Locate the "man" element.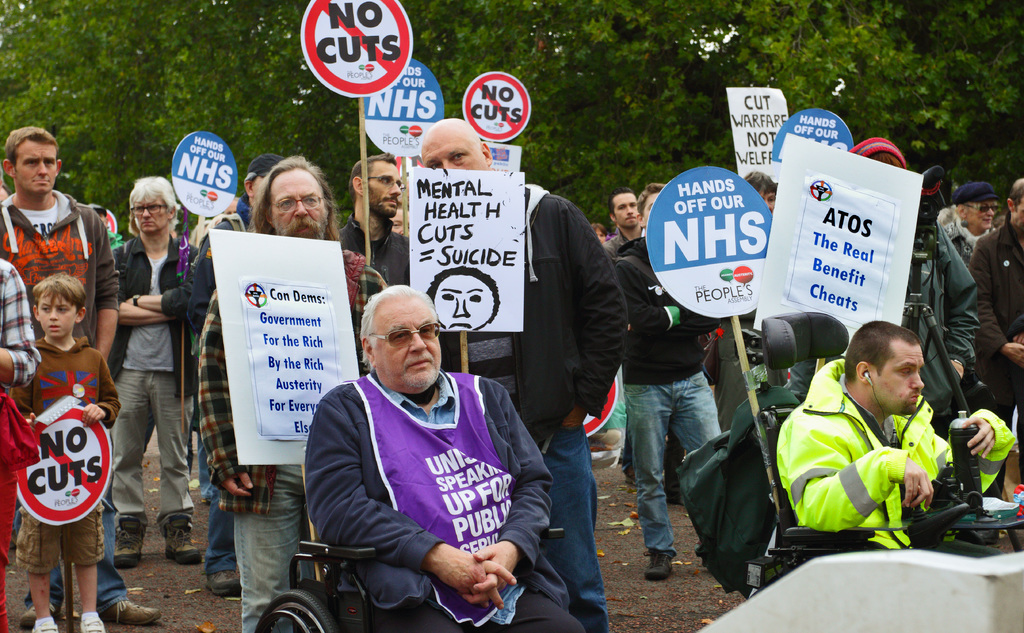
Element bbox: <region>774, 317, 1017, 554</region>.
